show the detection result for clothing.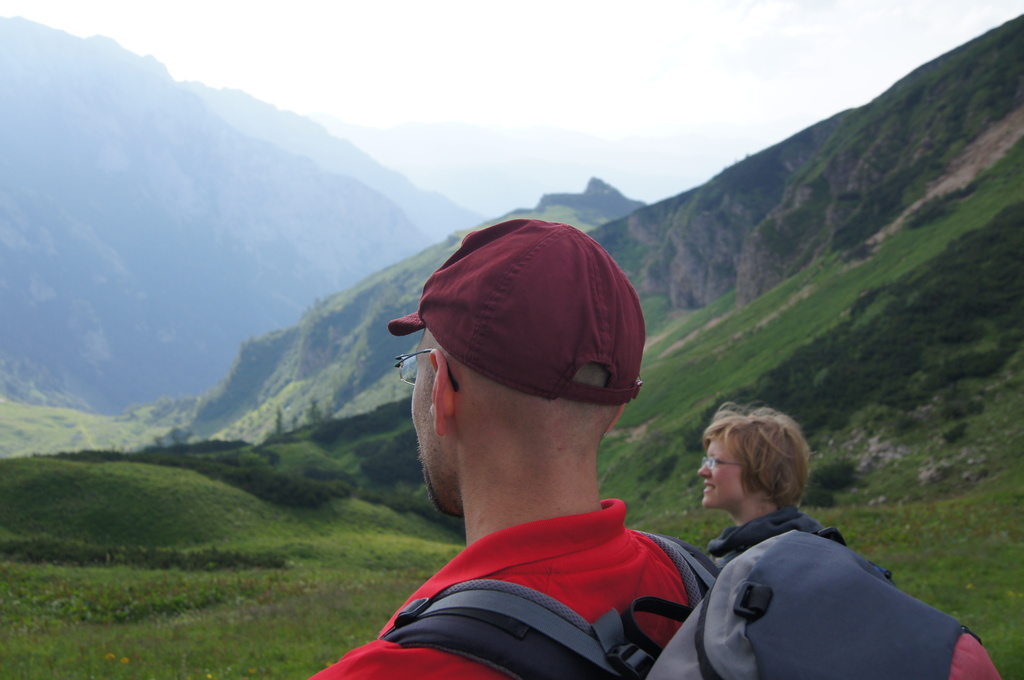
select_region(291, 485, 735, 679).
